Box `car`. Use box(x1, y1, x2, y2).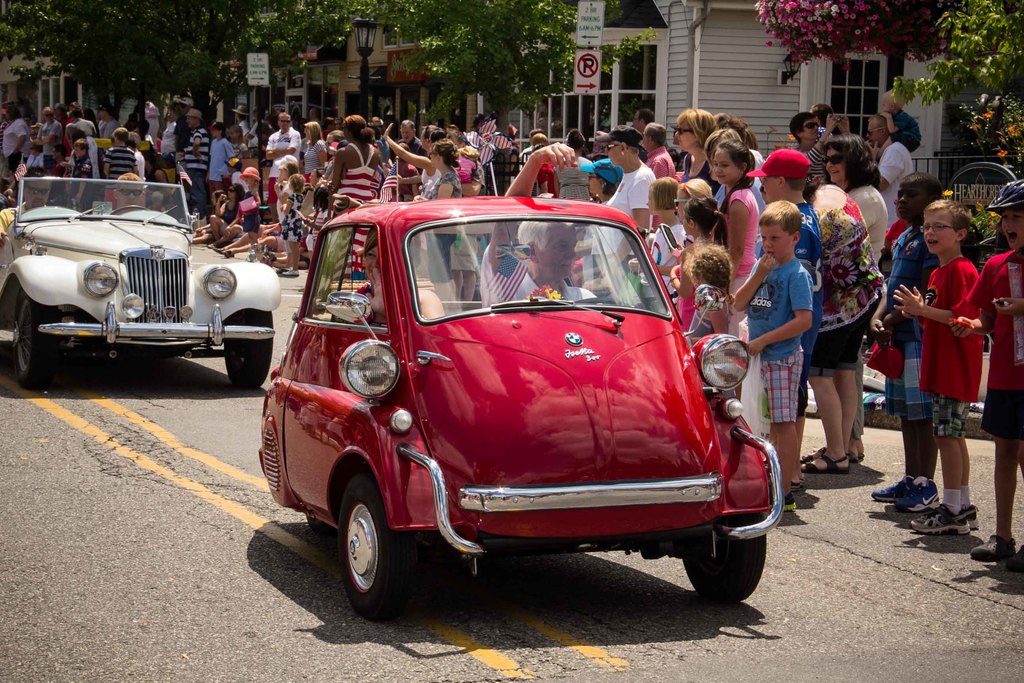
box(260, 193, 795, 622).
